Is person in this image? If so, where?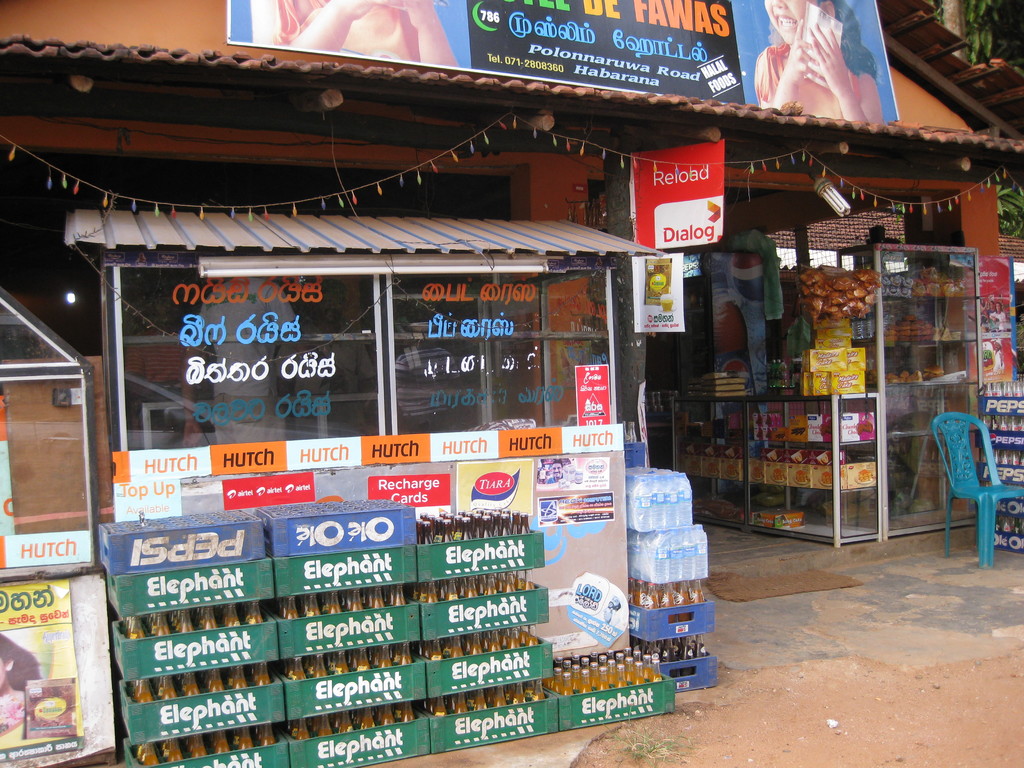
Yes, at 289, 275, 380, 435.
